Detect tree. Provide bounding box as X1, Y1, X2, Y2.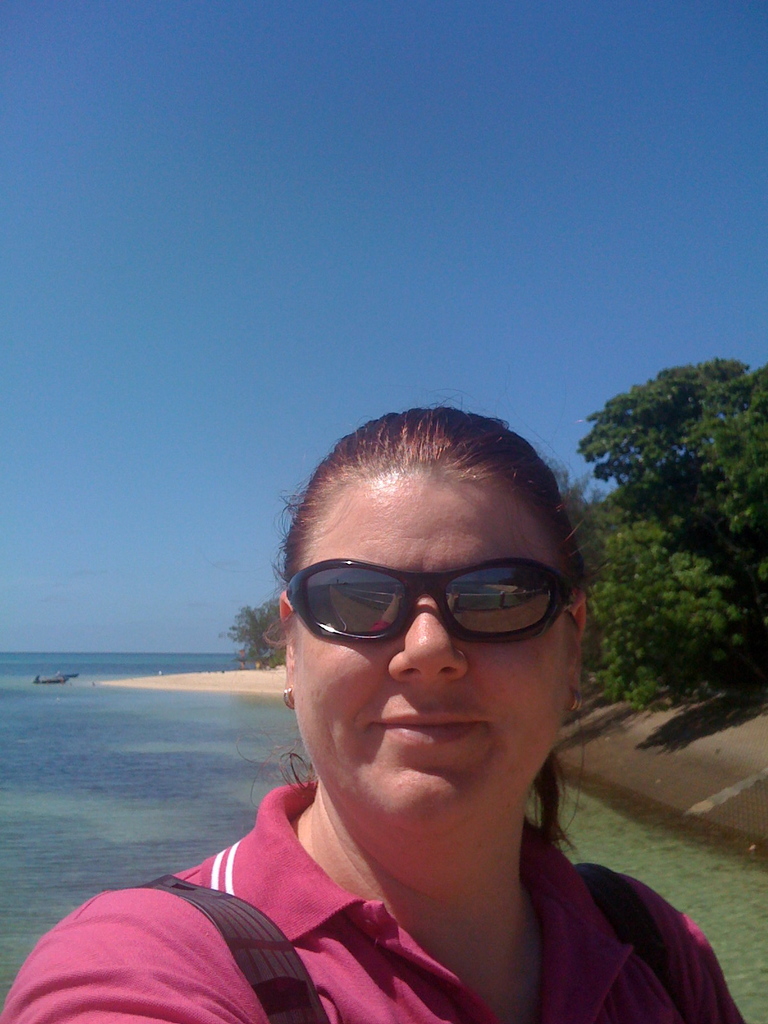
224, 599, 289, 665.
